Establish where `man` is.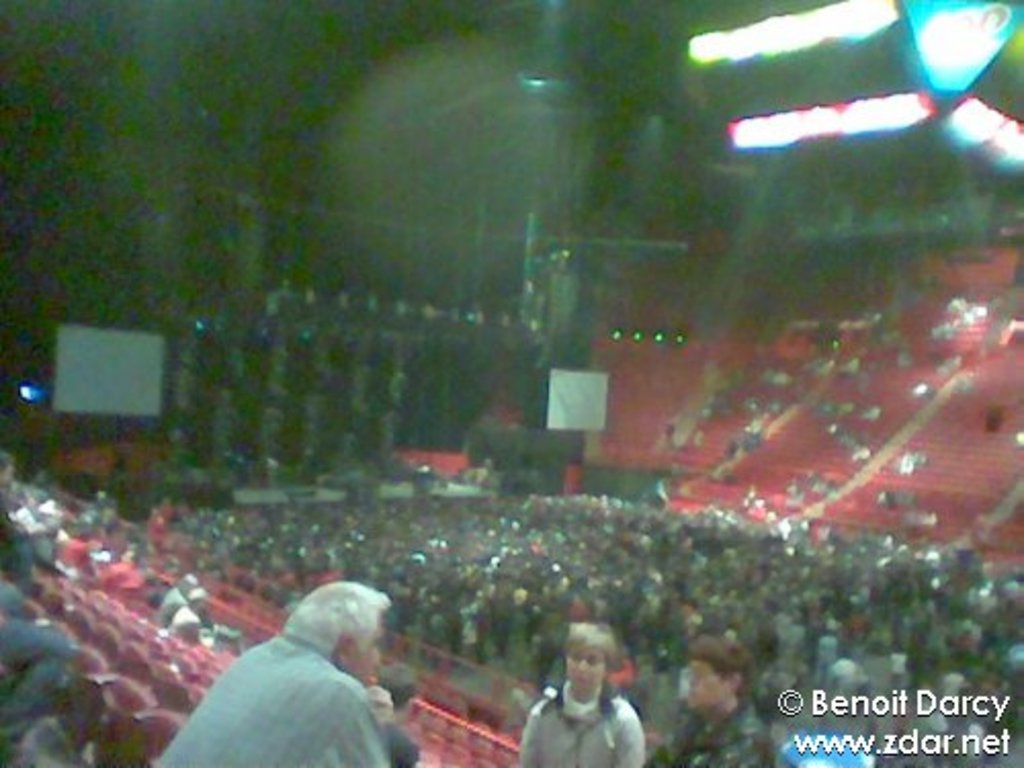
Established at <region>143, 567, 446, 767</region>.
